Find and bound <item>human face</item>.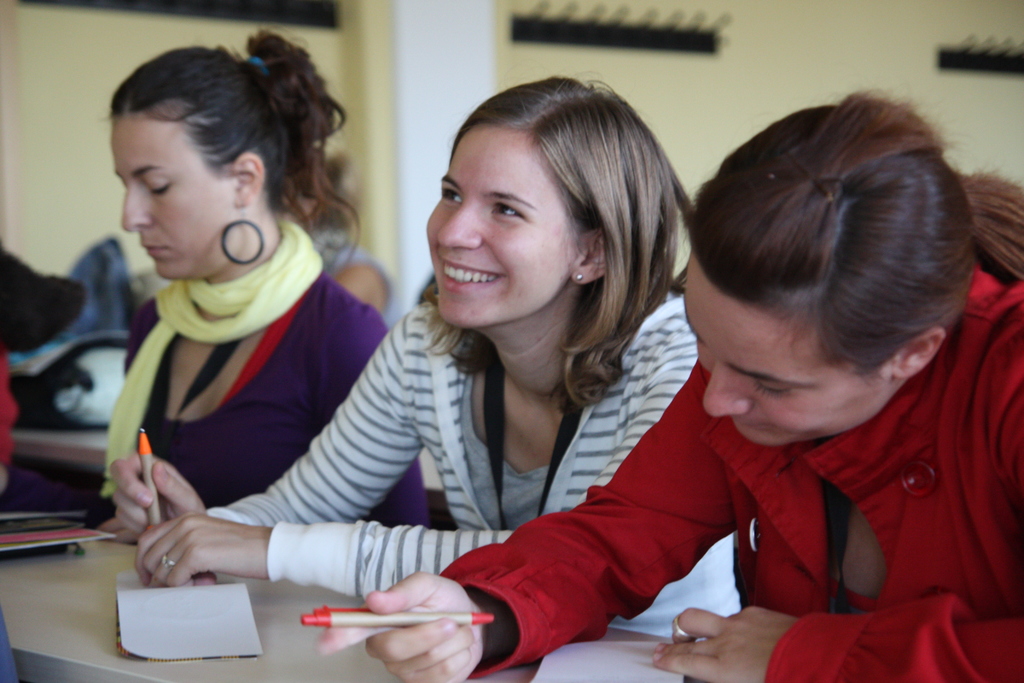
Bound: select_region(417, 117, 595, 329).
